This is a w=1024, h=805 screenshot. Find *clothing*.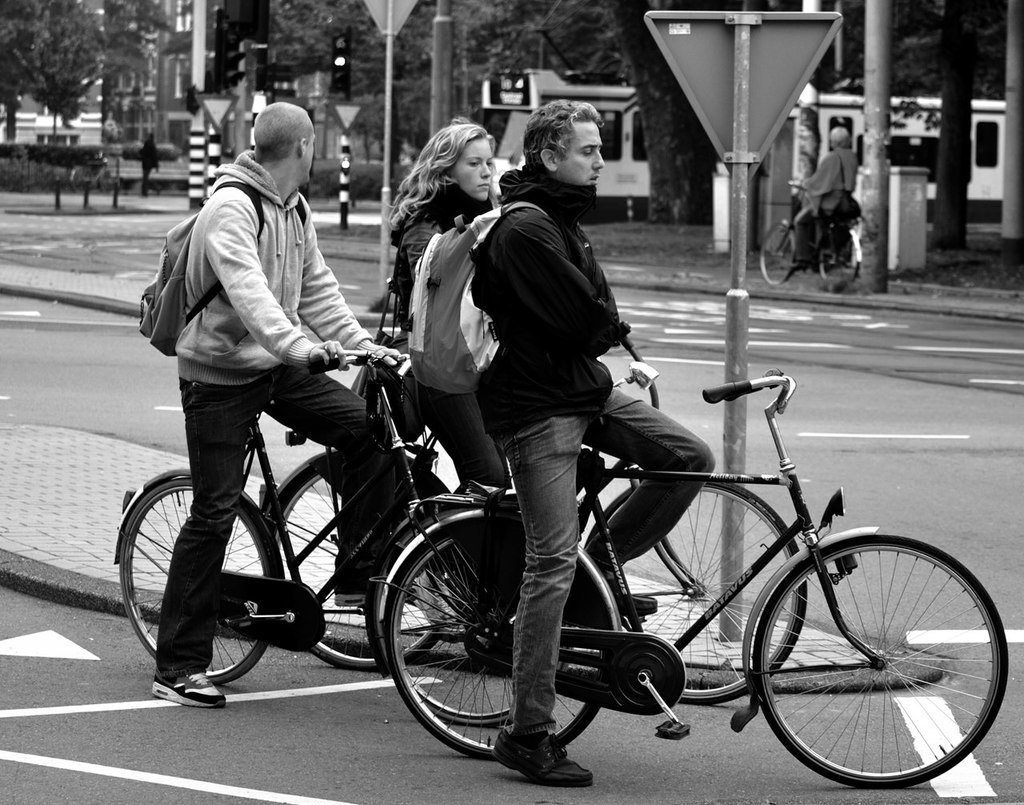
Bounding box: box(795, 149, 860, 250).
